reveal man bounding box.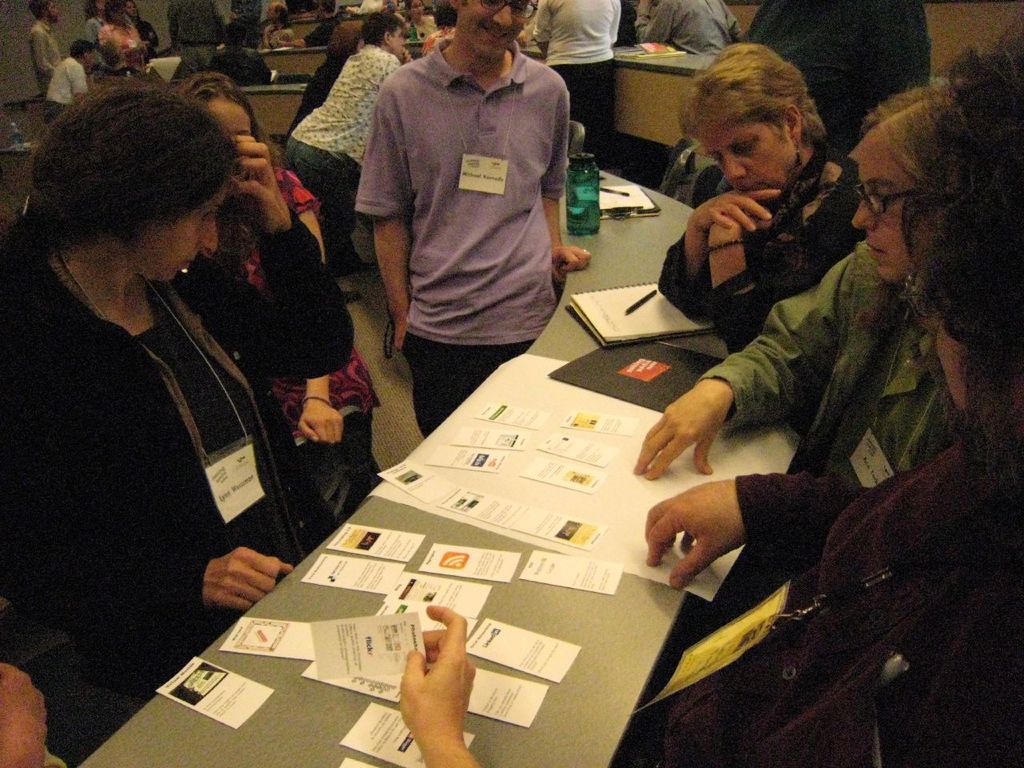
Revealed: Rect(334, 0, 600, 389).
